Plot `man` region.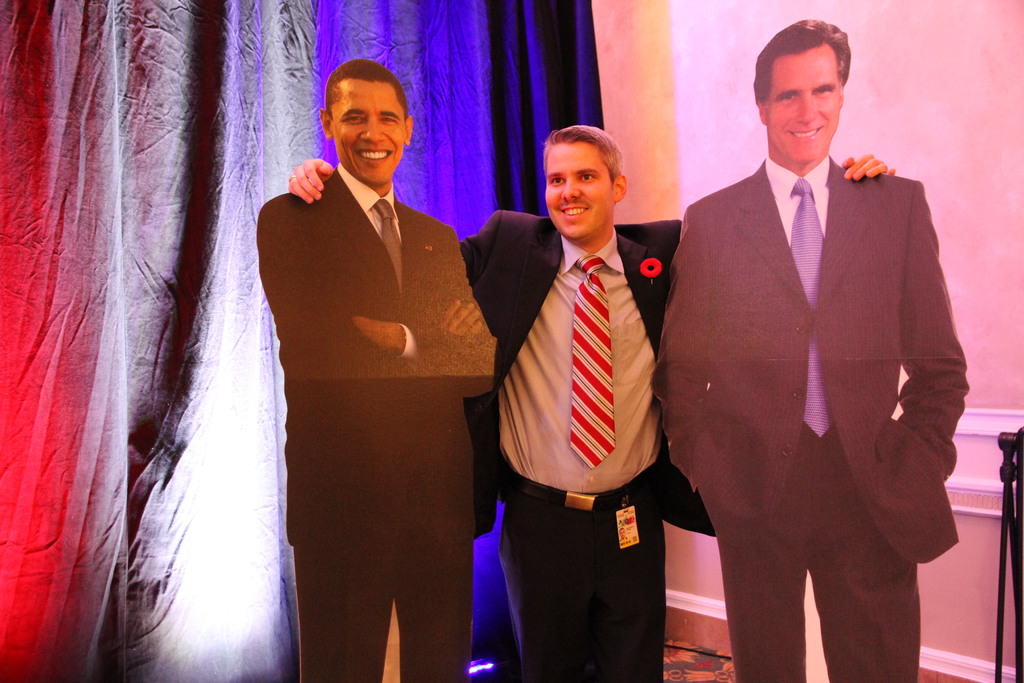
Plotted at (left=289, top=123, right=895, bottom=682).
